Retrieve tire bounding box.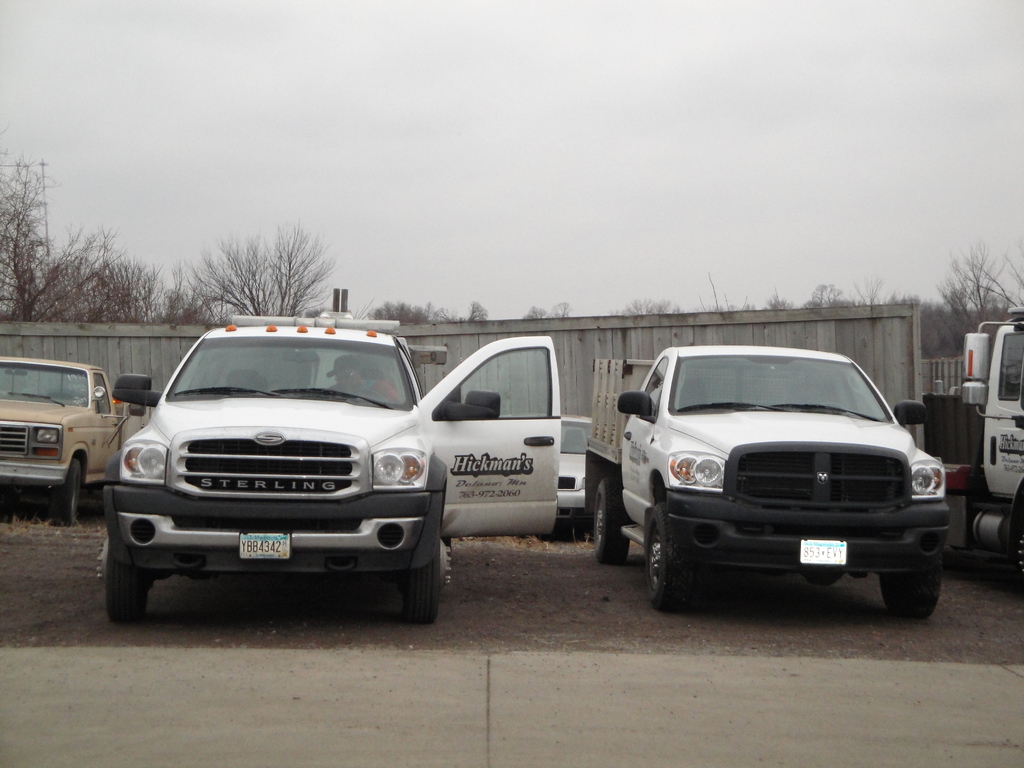
Bounding box: [x1=401, y1=539, x2=452, y2=624].
